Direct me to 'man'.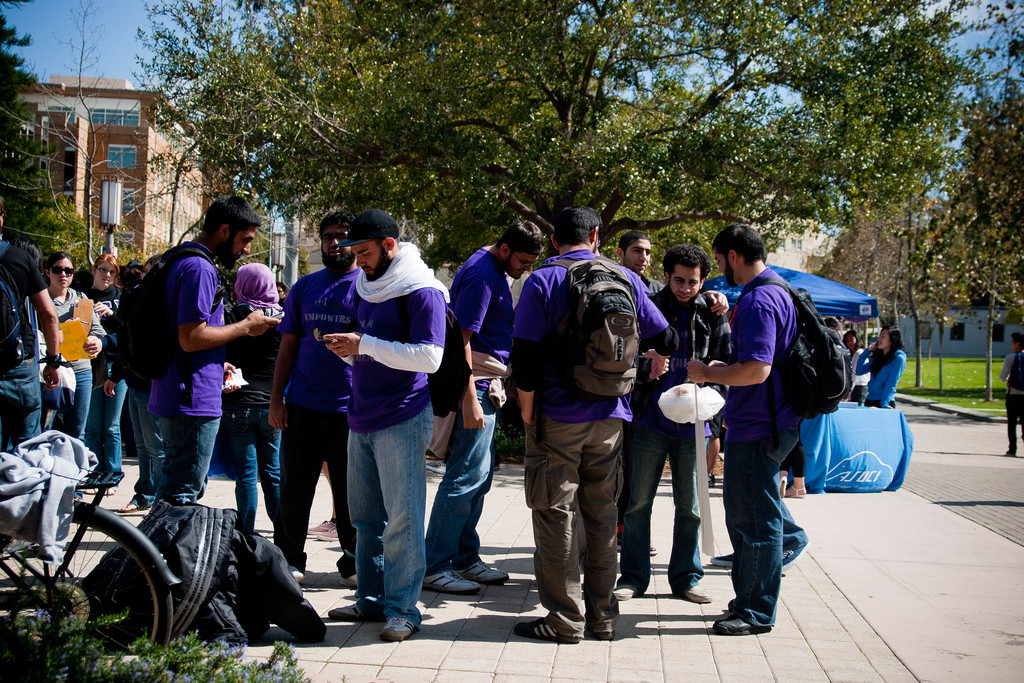
Direction: x1=999 y1=331 x2=1023 y2=454.
